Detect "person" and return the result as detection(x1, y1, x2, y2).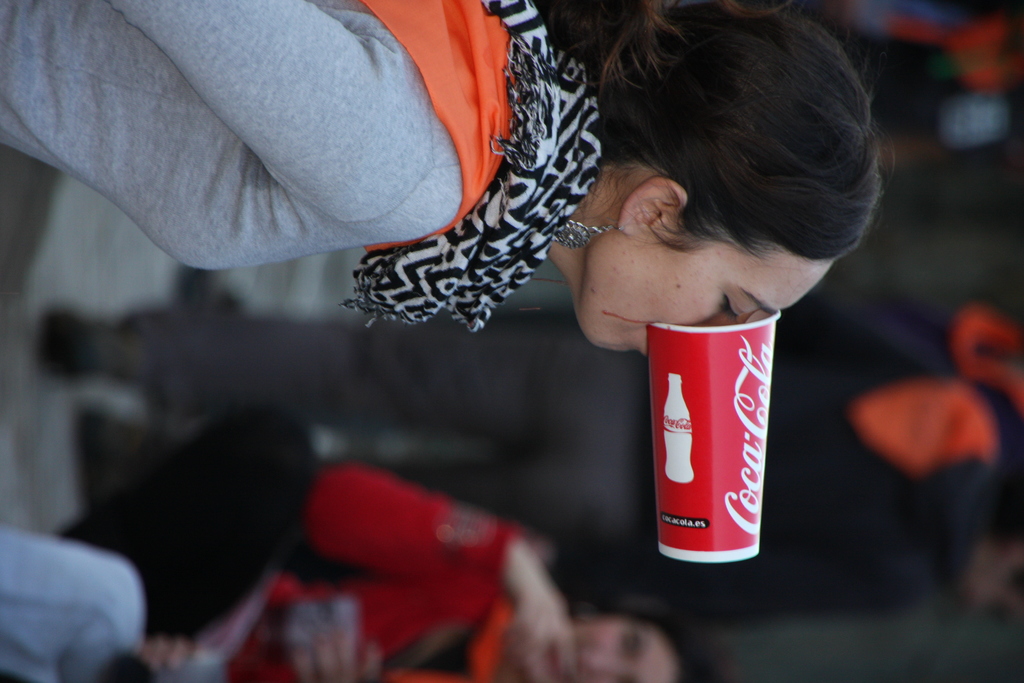
detection(0, 458, 702, 682).
